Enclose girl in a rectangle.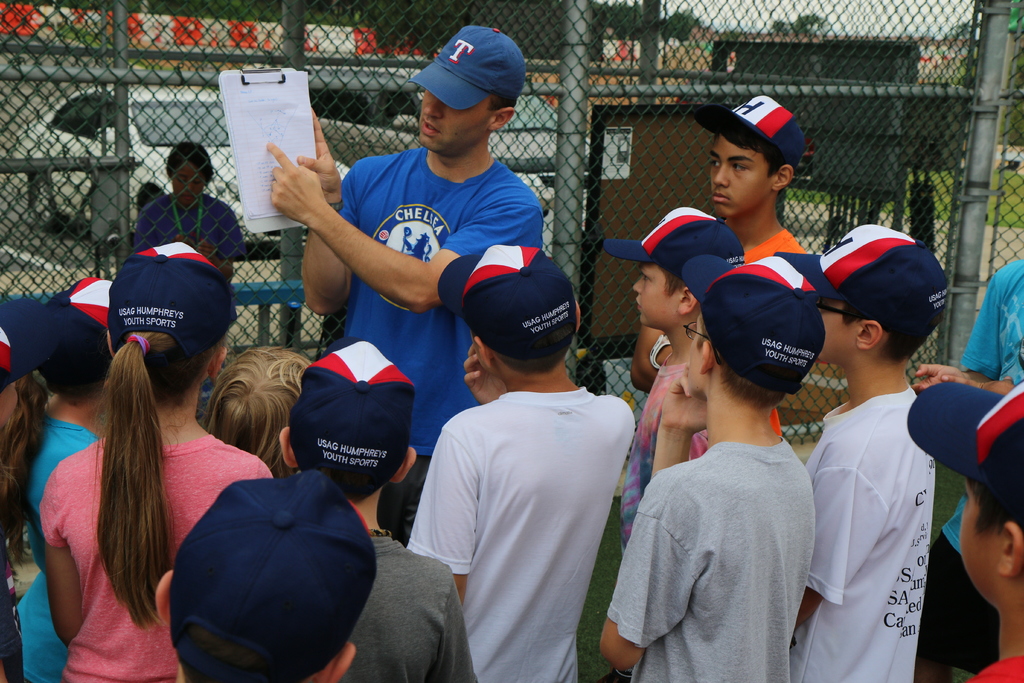
[35,241,276,682].
